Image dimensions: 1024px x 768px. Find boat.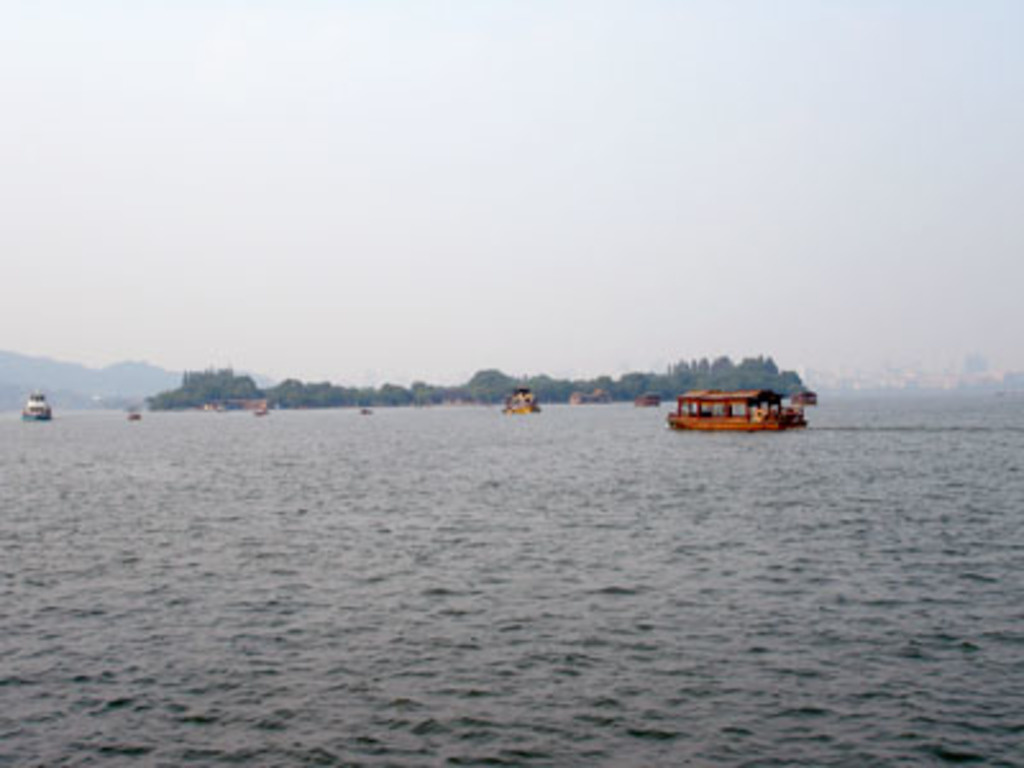
select_region(23, 397, 51, 417).
